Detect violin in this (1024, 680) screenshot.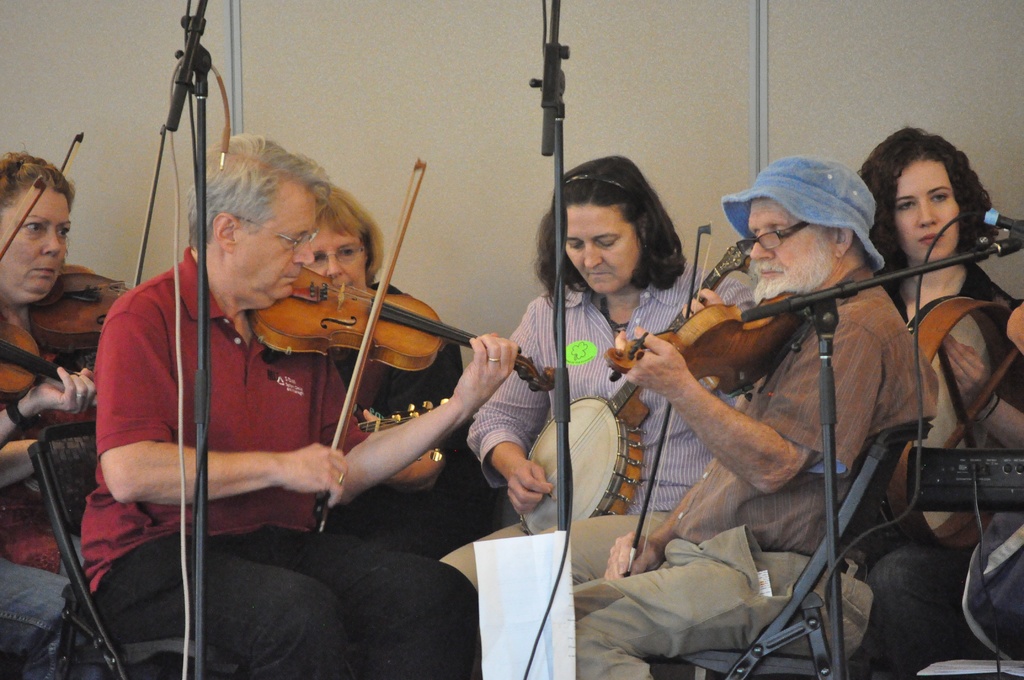
Detection: 0,177,95,403.
